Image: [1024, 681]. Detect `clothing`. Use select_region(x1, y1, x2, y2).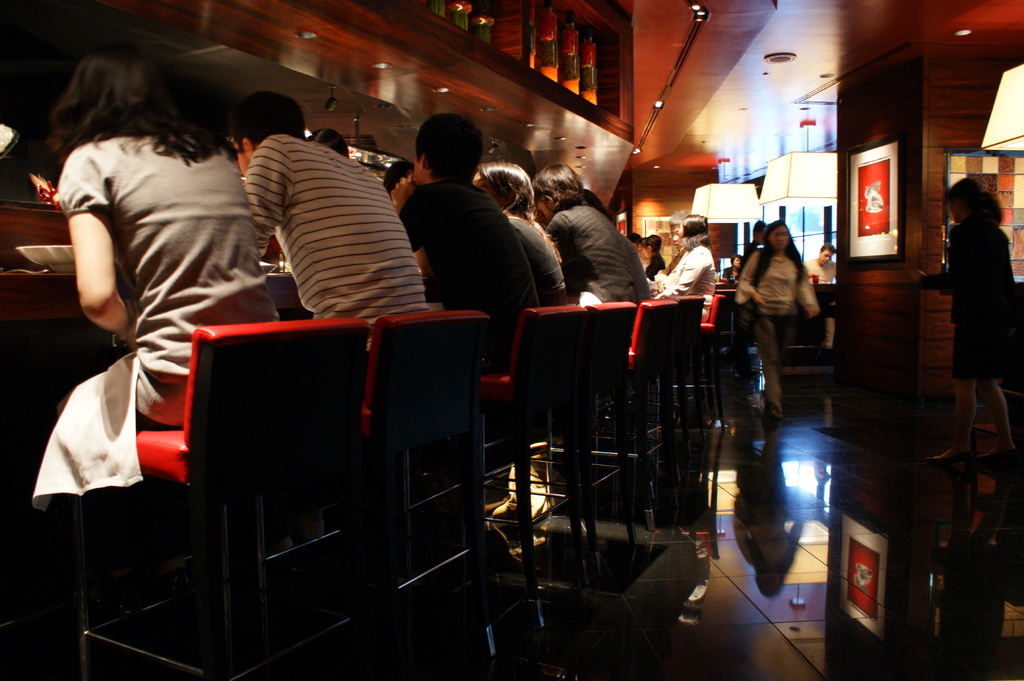
select_region(740, 243, 817, 417).
